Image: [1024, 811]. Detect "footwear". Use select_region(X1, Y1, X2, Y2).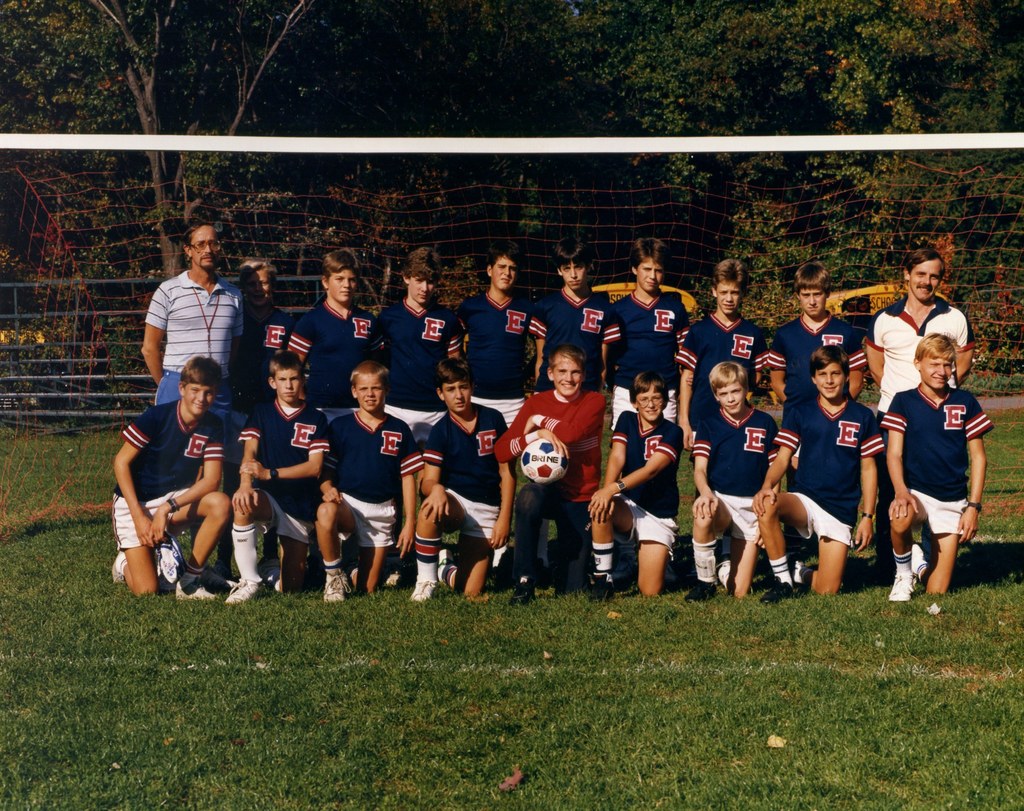
select_region(438, 547, 455, 563).
